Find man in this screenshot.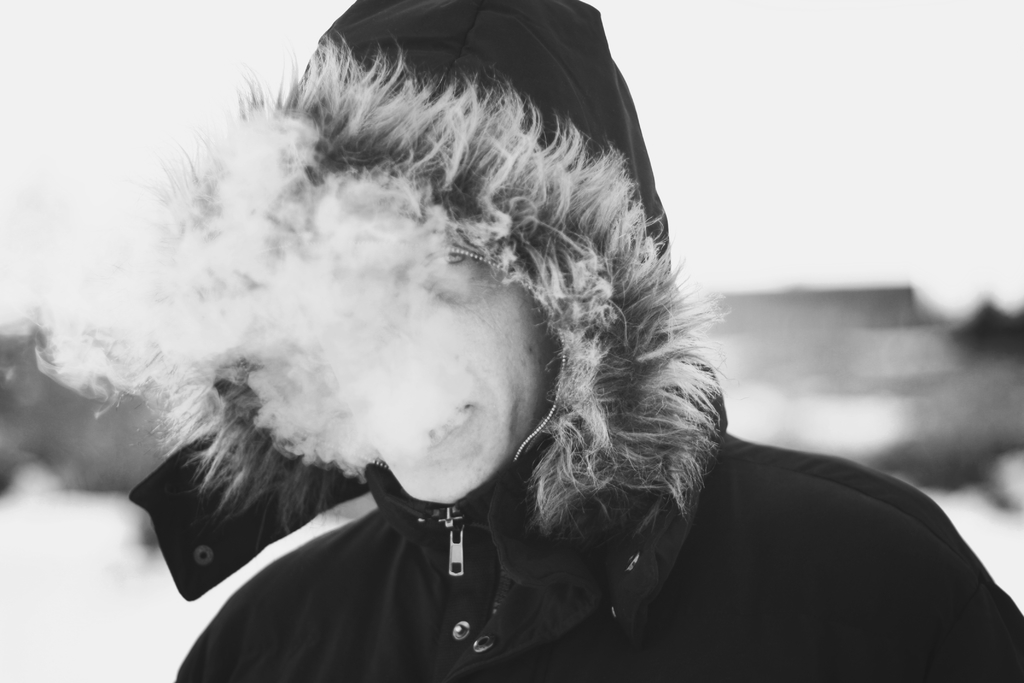
The bounding box for man is box(124, 0, 1023, 682).
